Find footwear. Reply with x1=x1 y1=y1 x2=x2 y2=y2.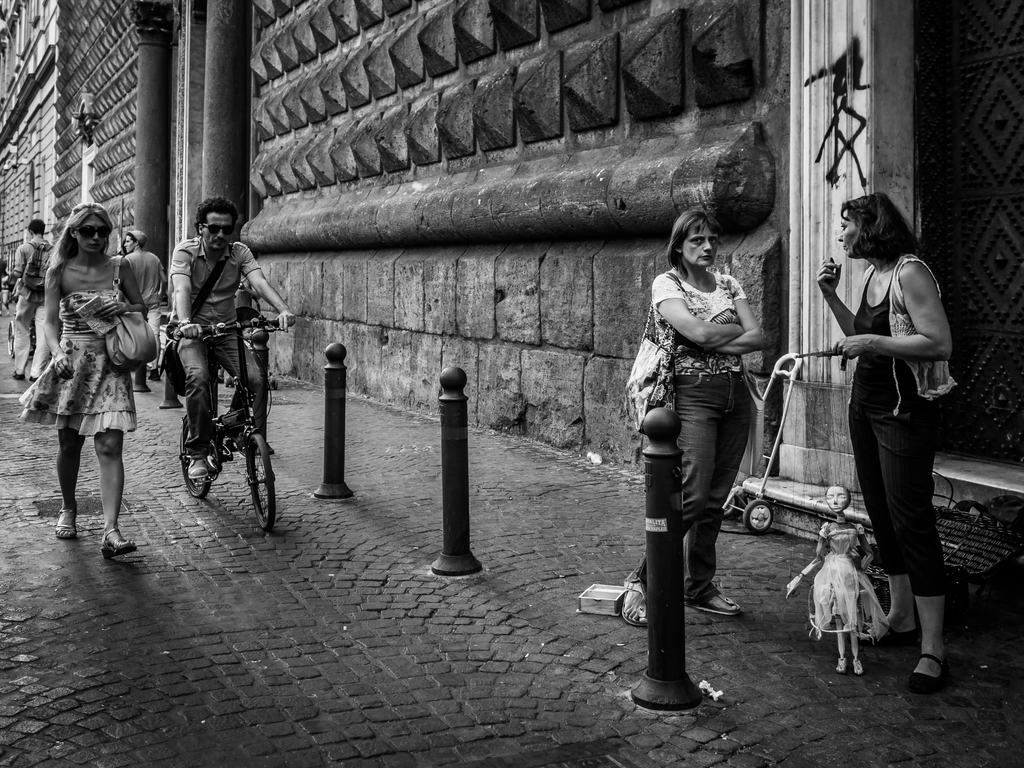
x1=906 y1=653 x2=946 y2=696.
